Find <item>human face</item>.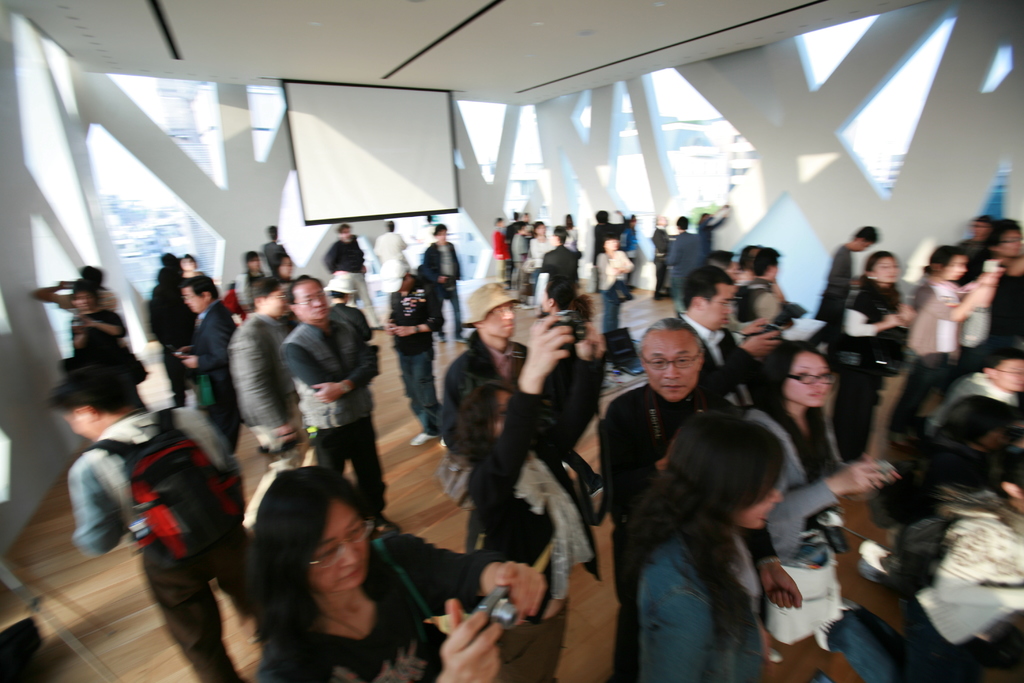
{"x1": 874, "y1": 257, "x2": 898, "y2": 283}.
